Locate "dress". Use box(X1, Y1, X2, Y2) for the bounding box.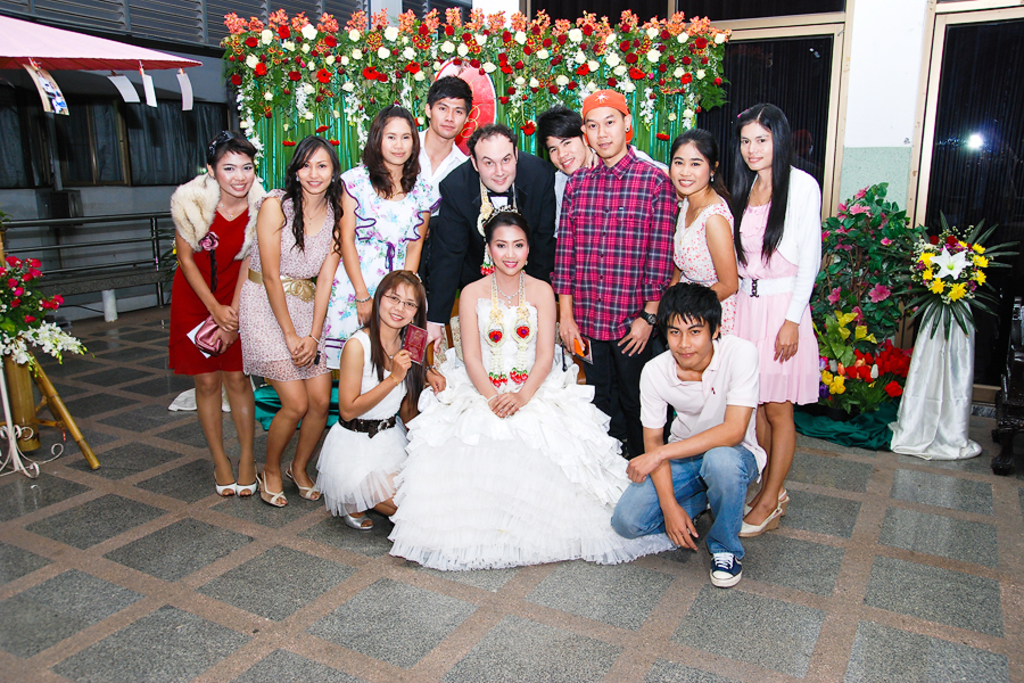
box(168, 167, 680, 575).
